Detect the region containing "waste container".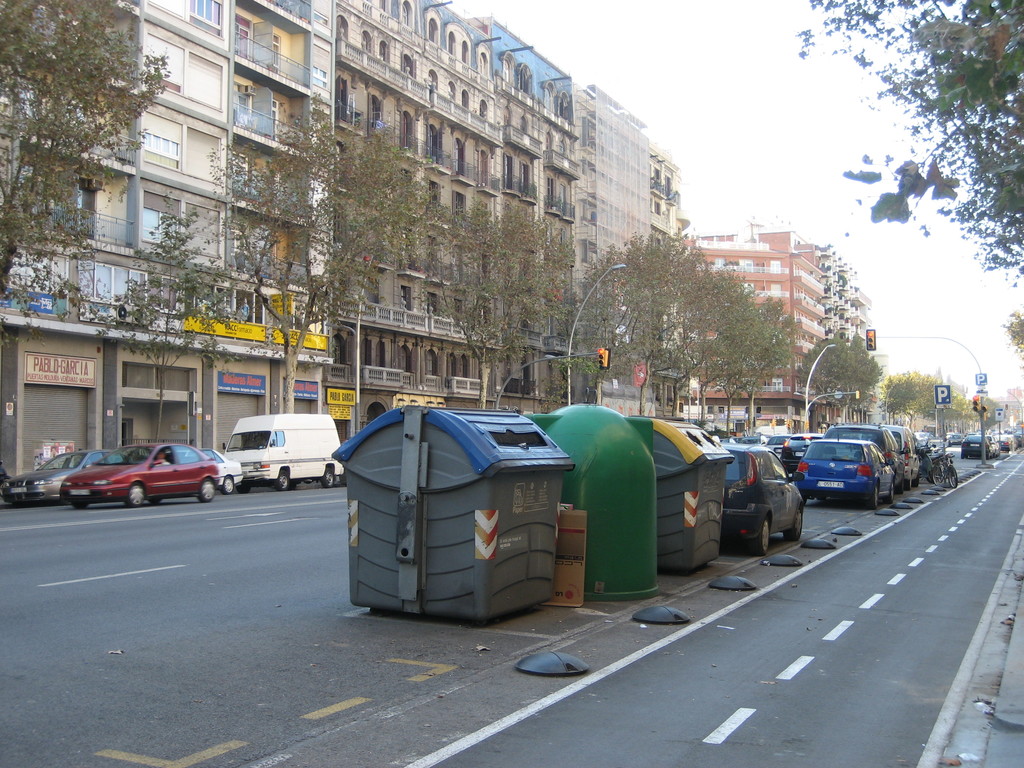
(632, 417, 750, 579).
